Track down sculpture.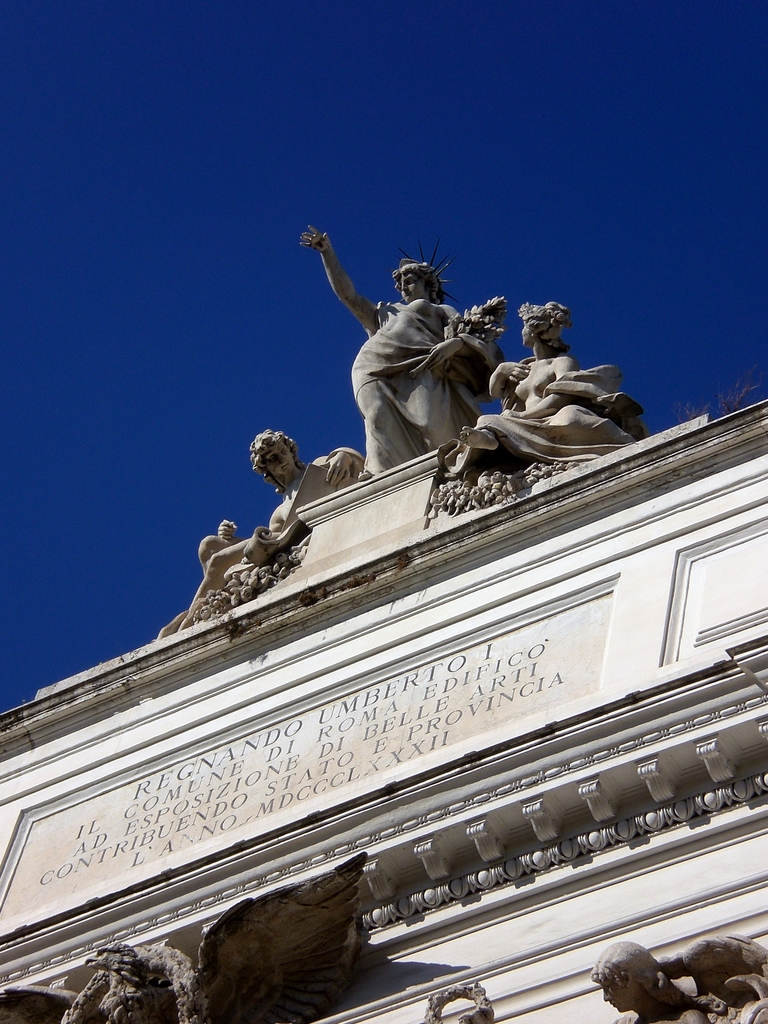
Tracked to left=290, top=230, right=620, bottom=506.
